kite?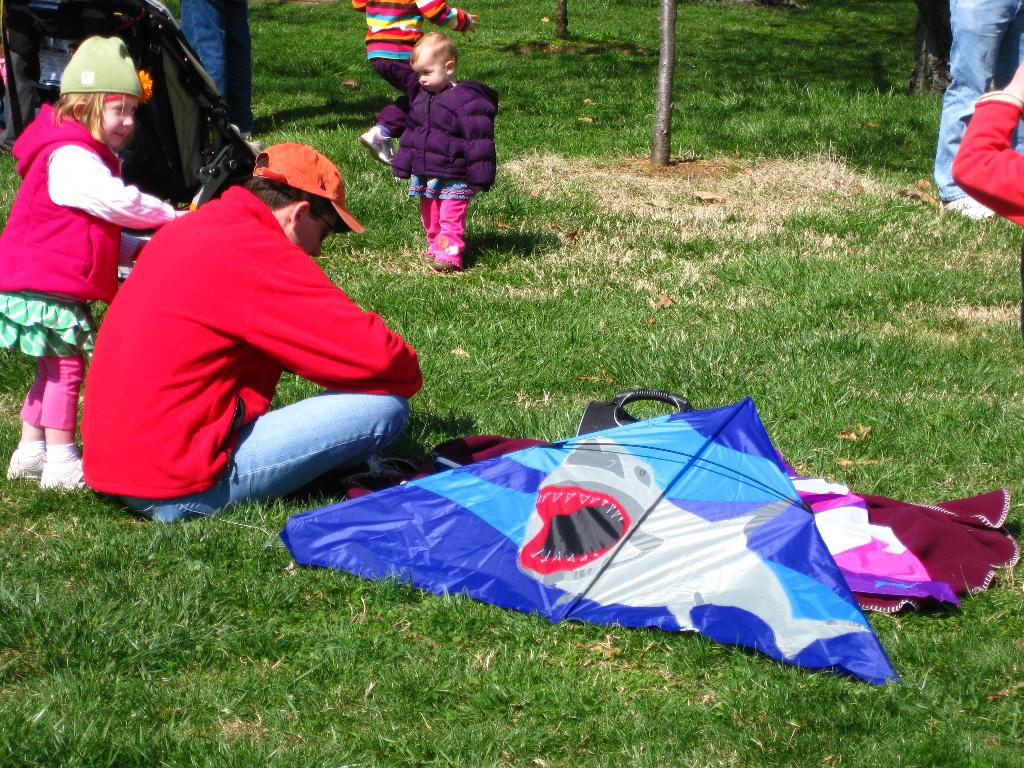
<box>276,390,900,688</box>
